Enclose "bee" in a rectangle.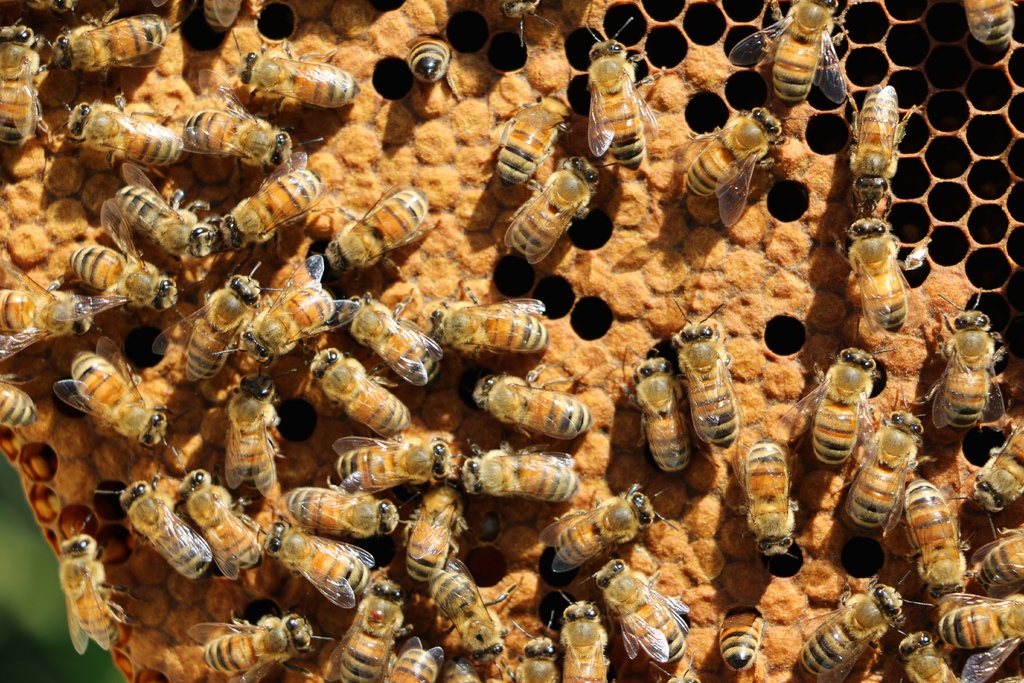
897,469,979,605.
